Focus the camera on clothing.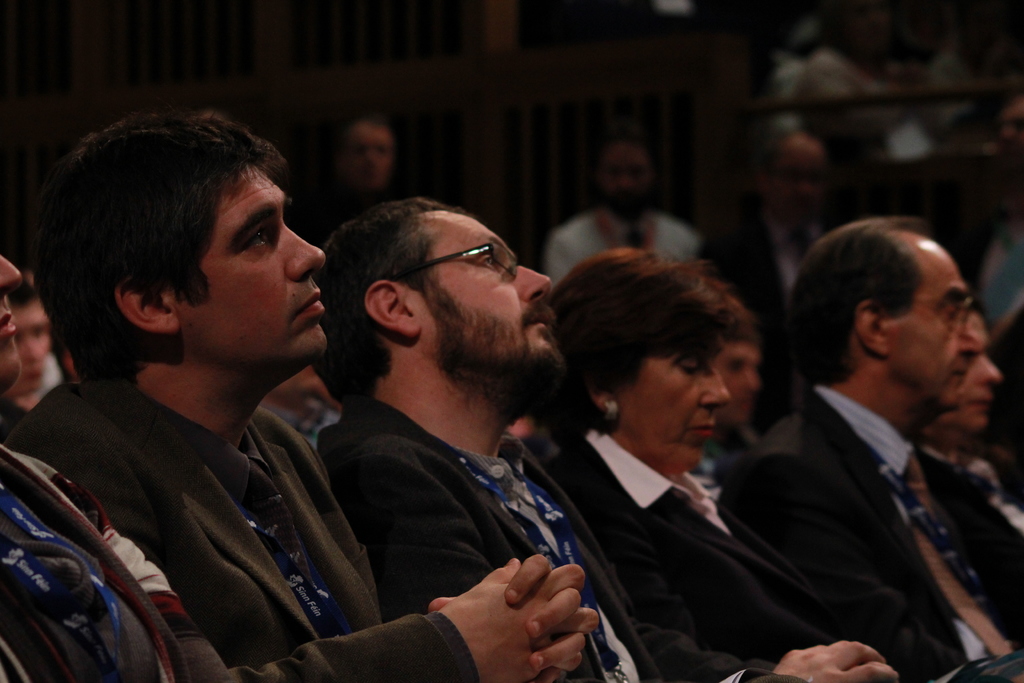
Focus region: 708,299,1020,682.
